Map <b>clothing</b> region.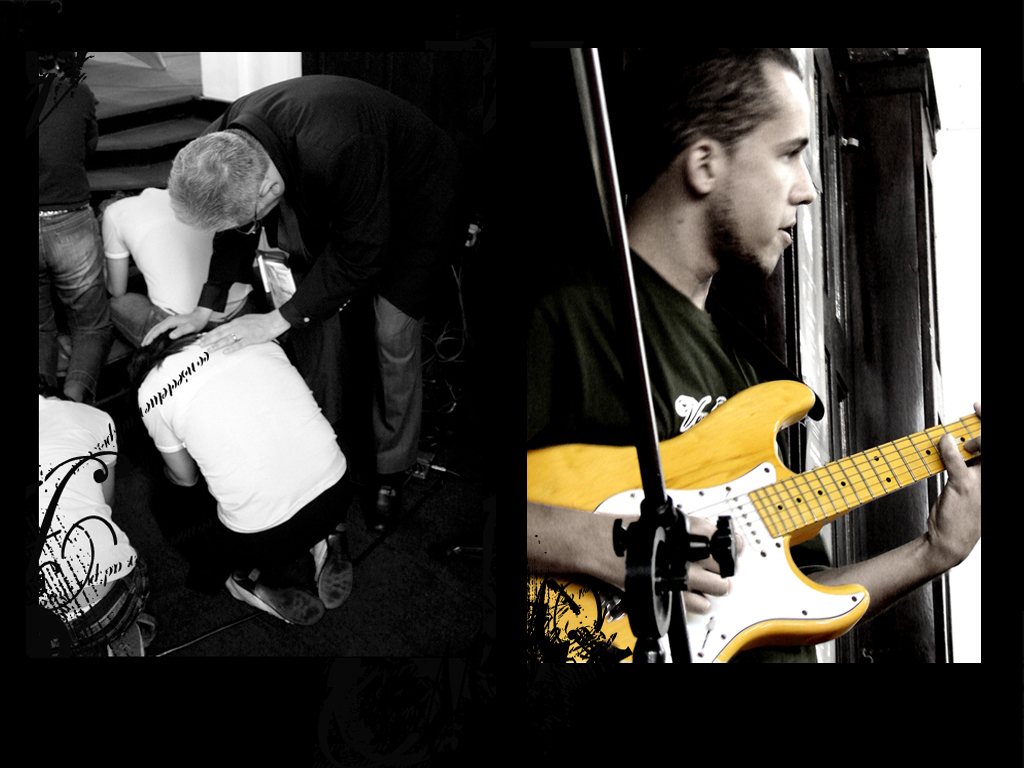
Mapped to box=[36, 71, 114, 405].
